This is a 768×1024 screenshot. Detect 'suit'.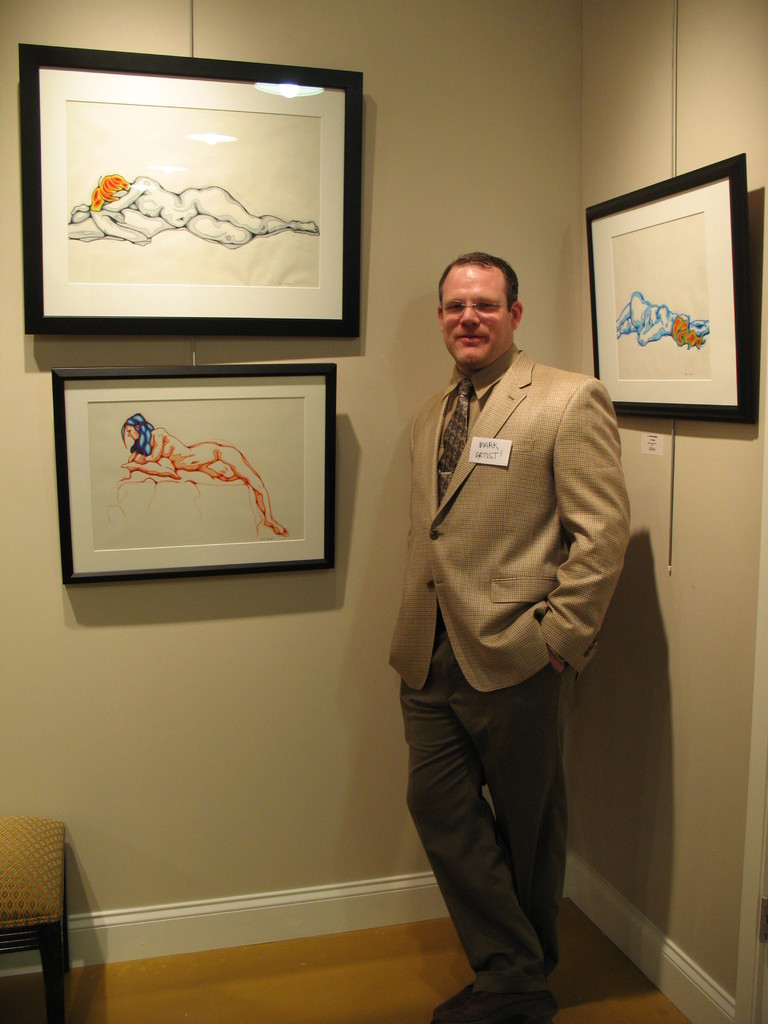
[x1=370, y1=290, x2=639, y2=988].
